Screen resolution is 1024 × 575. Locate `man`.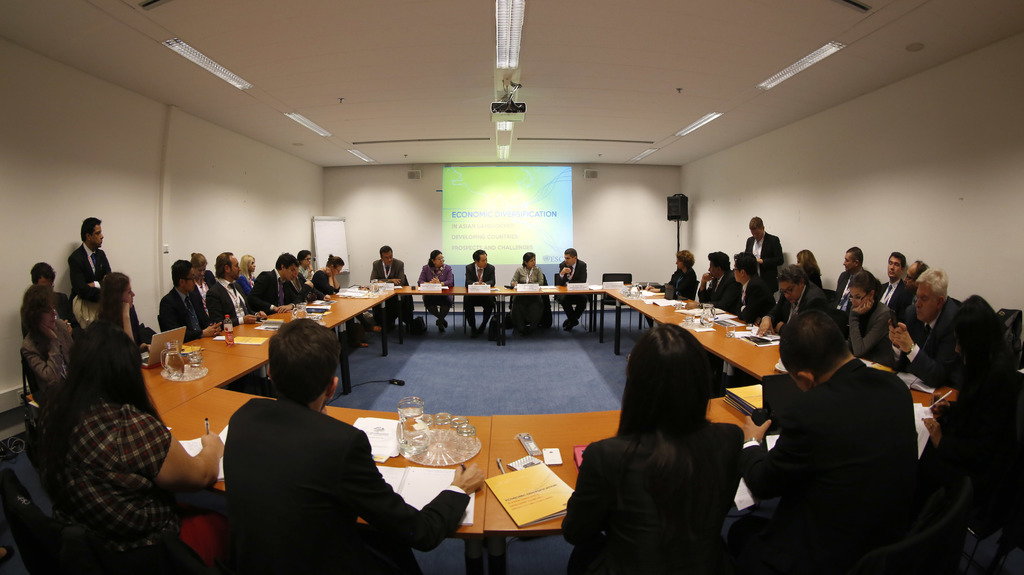
281, 258, 332, 301.
